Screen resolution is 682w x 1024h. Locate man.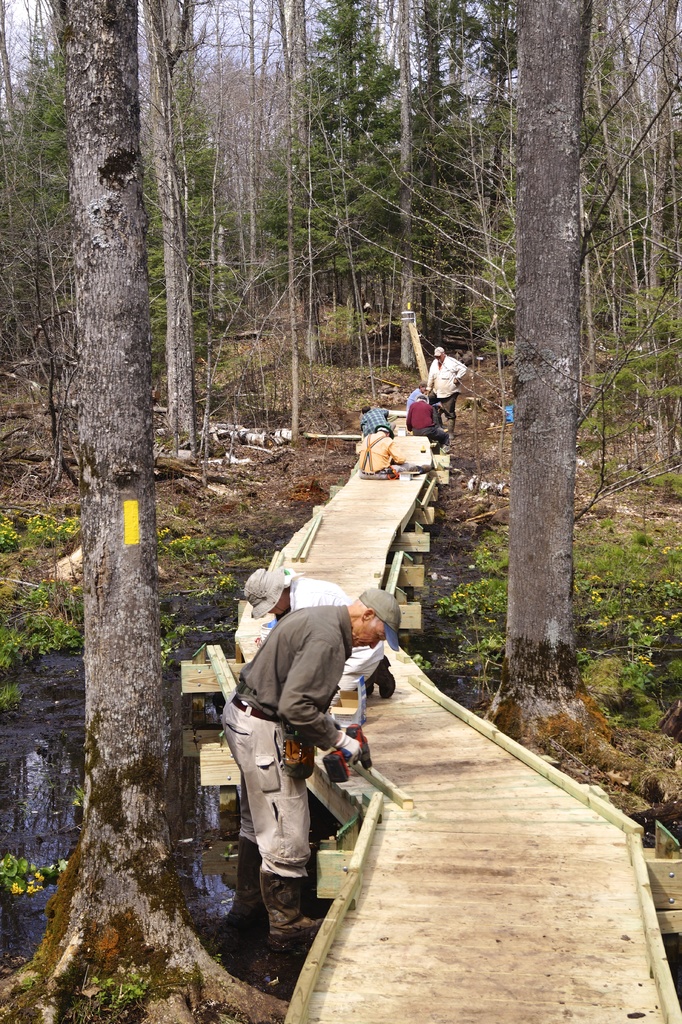
region(356, 424, 407, 473).
